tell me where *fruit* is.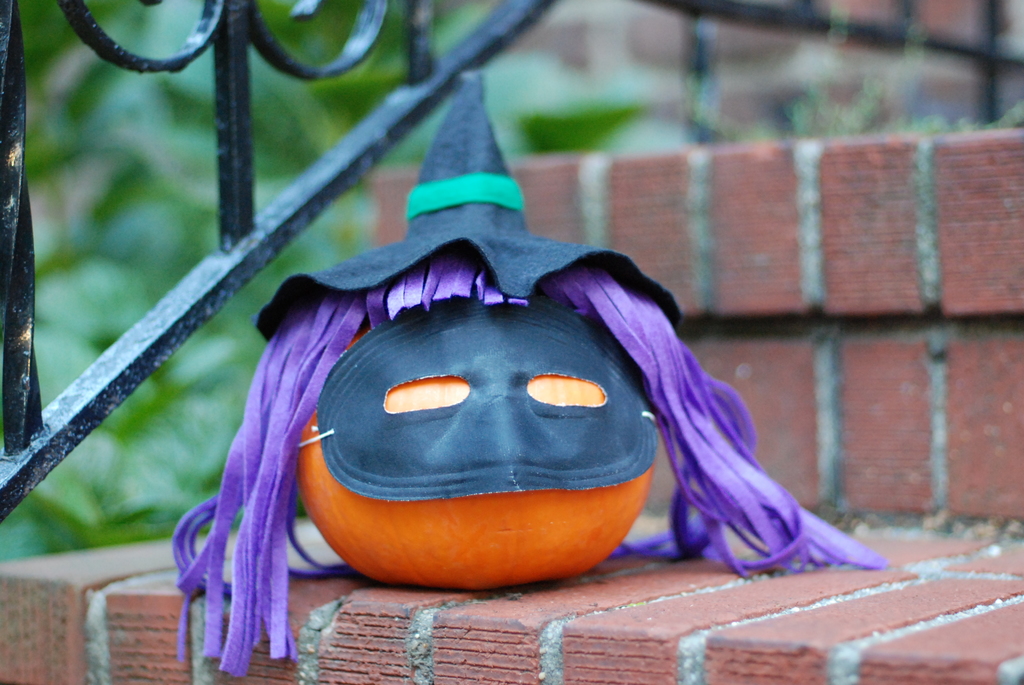
*fruit* is at [294,294,656,591].
